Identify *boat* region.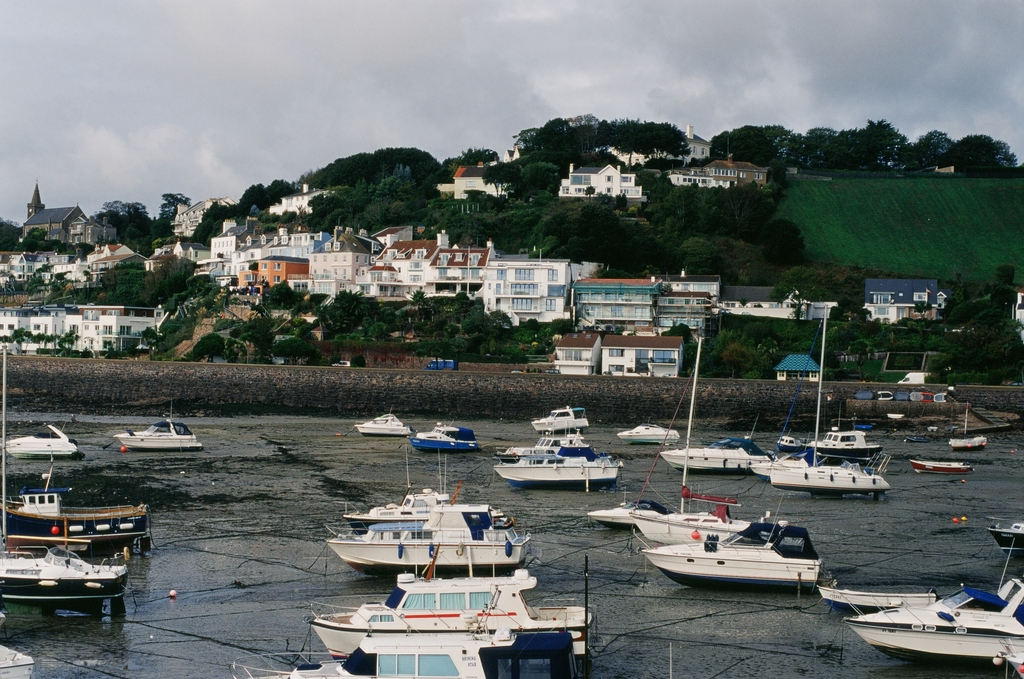
Region: [509, 449, 621, 487].
